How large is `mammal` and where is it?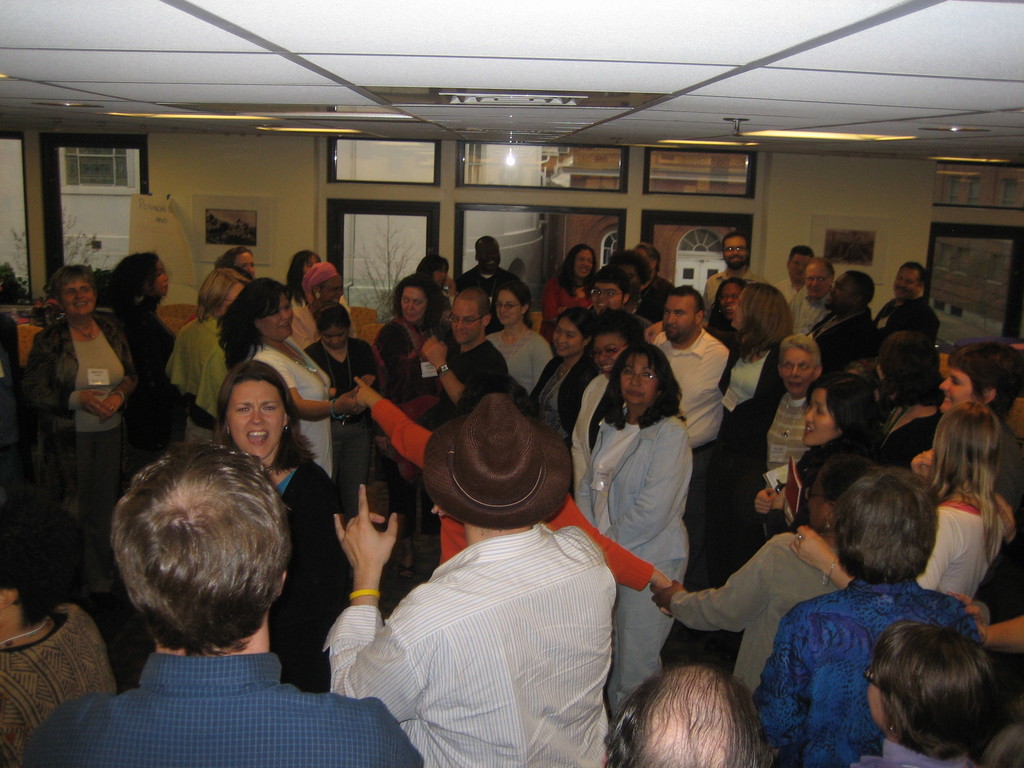
Bounding box: bbox=(544, 242, 595, 315).
